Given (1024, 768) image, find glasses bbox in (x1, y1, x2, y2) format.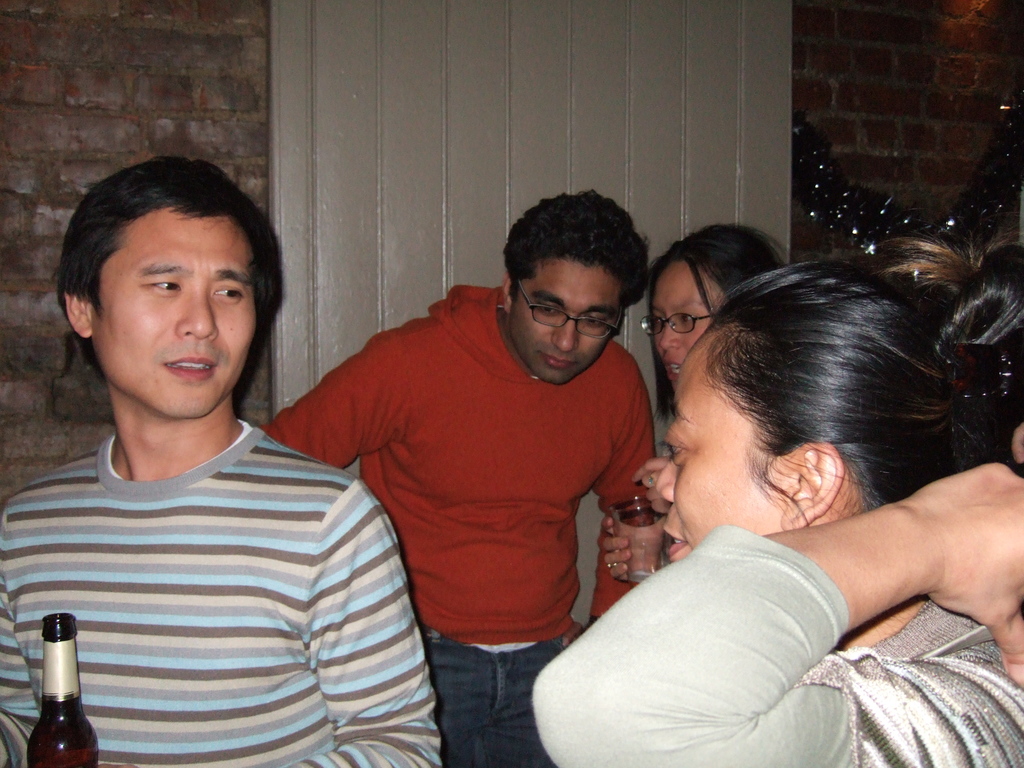
(643, 307, 724, 335).
